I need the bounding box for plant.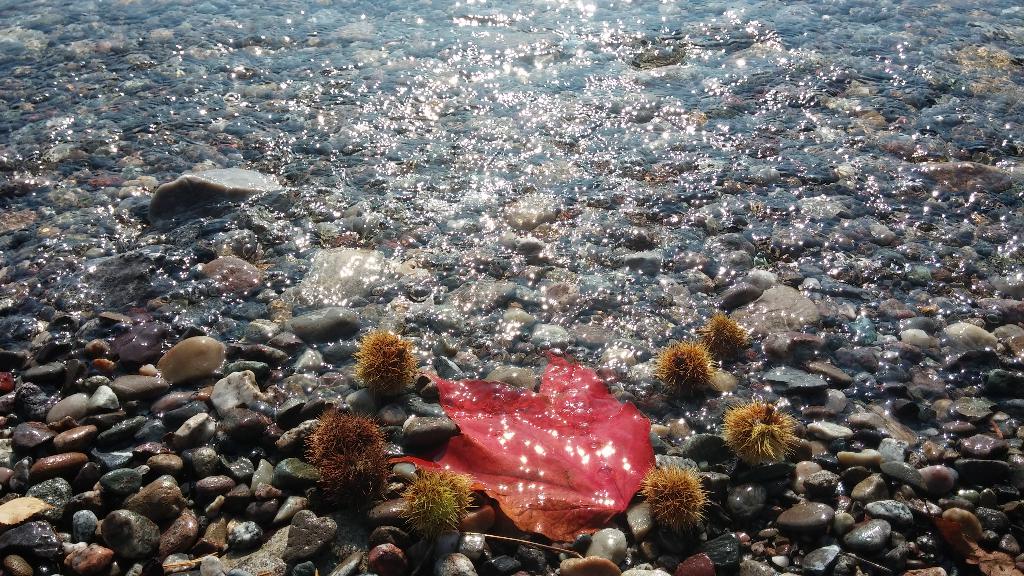
Here it is: left=688, top=312, right=751, bottom=359.
